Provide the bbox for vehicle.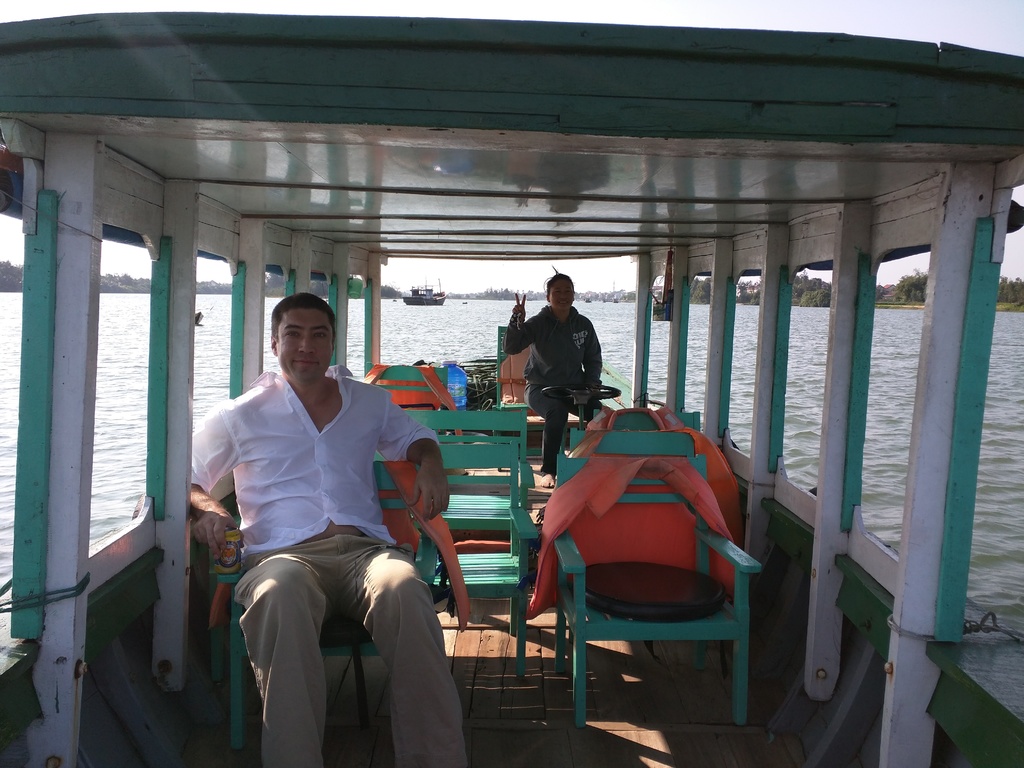
(x1=7, y1=51, x2=1023, y2=730).
